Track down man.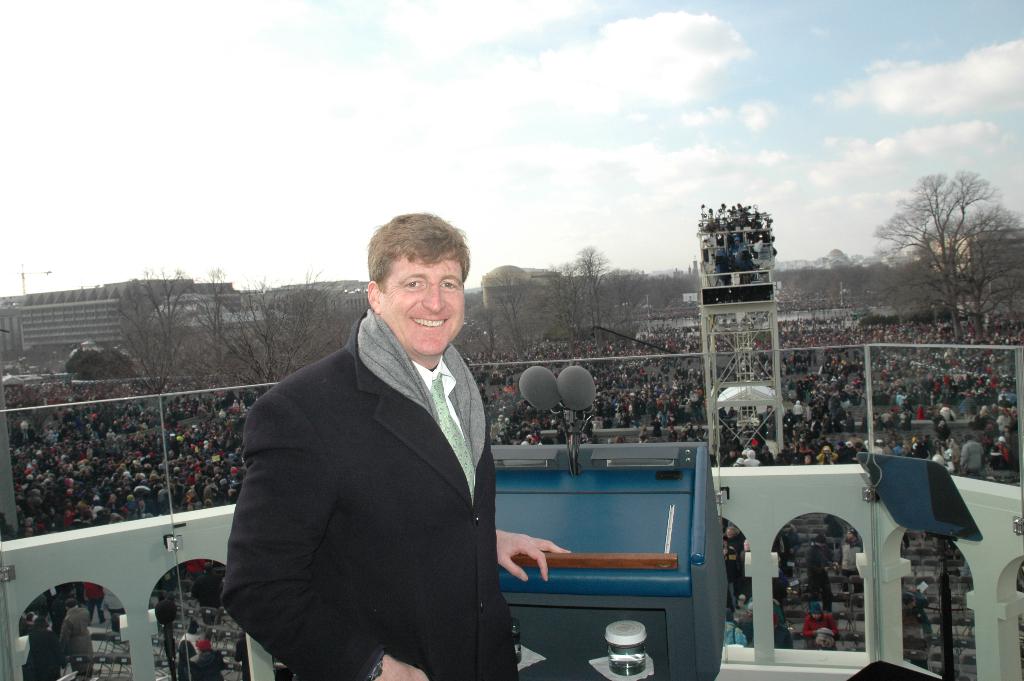
Tracked to l=799, t=602, r=840, b=650.
